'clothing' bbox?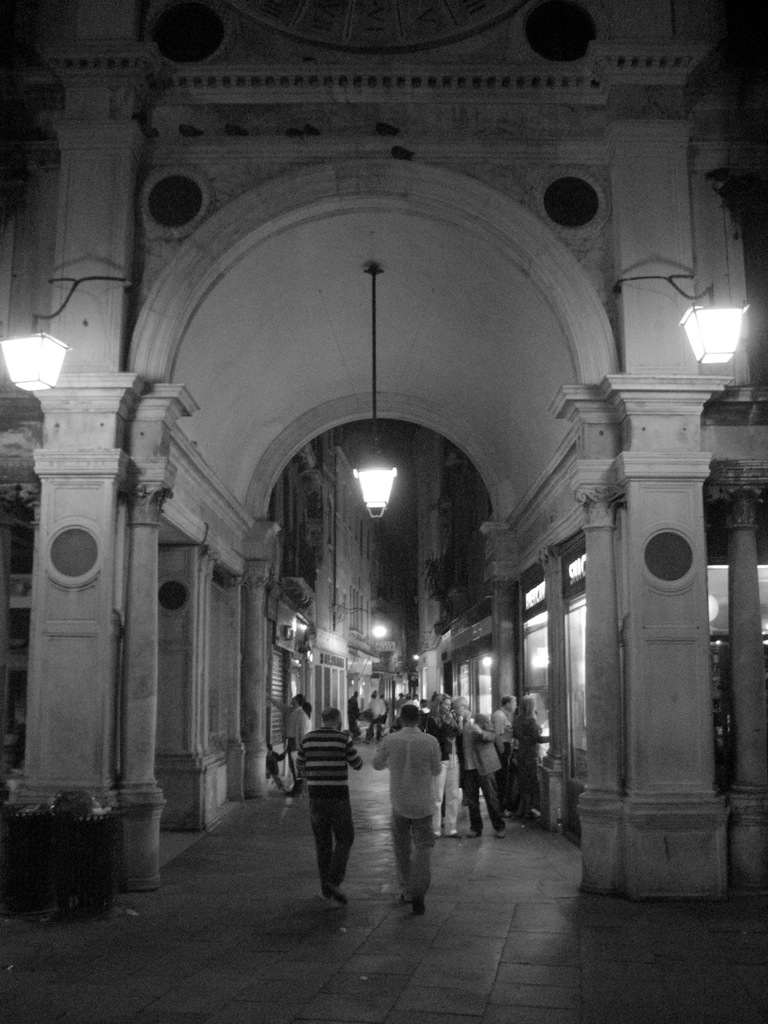
box(374, 712, 451, 892)
